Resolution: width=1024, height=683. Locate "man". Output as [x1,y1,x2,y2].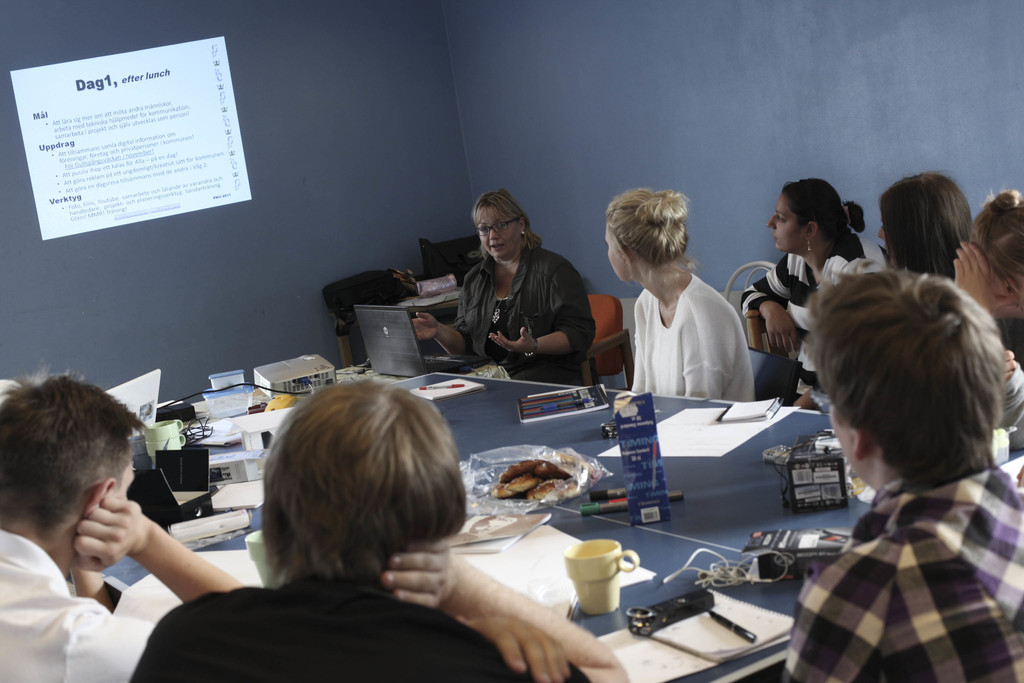
[129,379,628,682].
